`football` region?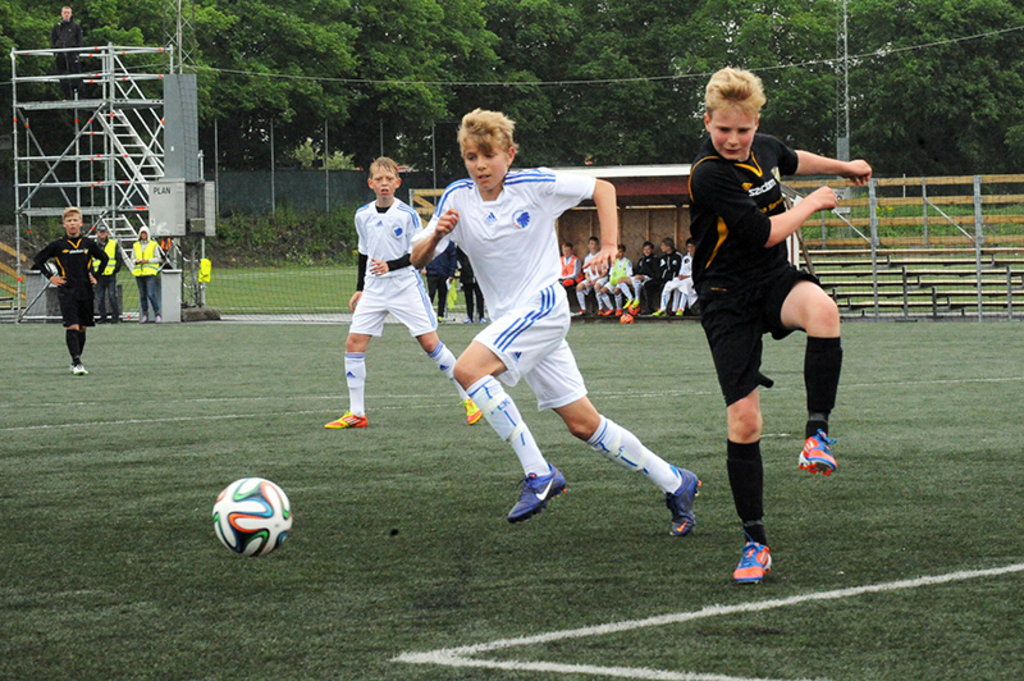
209, 477, 291, 558
